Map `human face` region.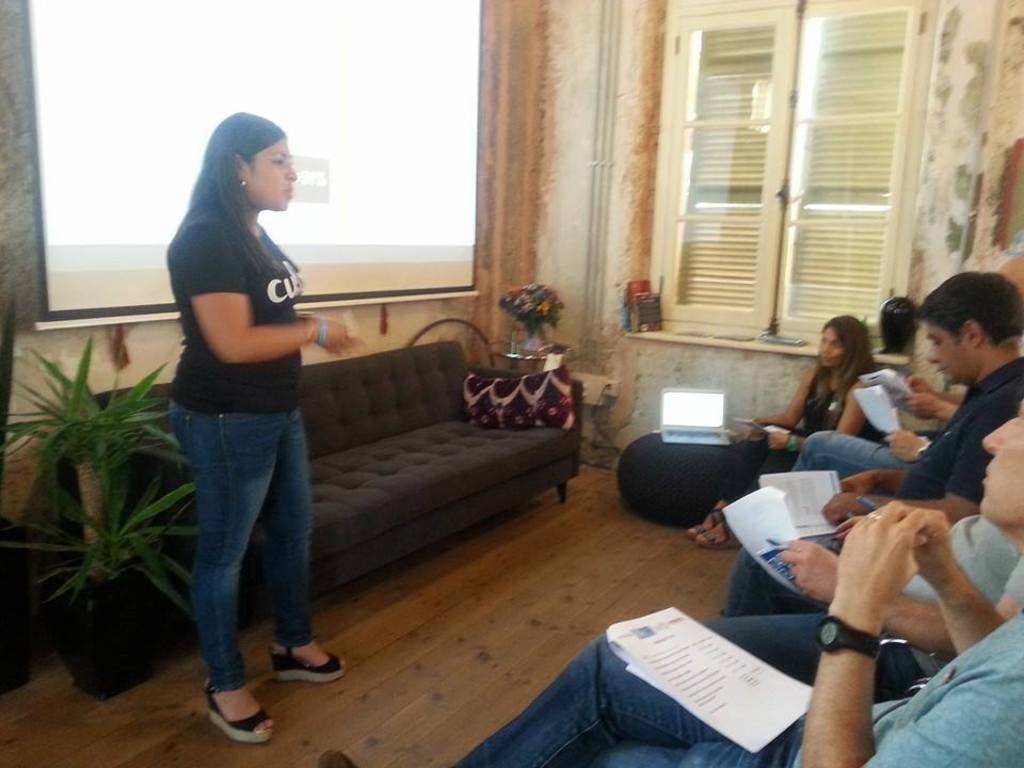
Mapped to 821/330/844/369.
